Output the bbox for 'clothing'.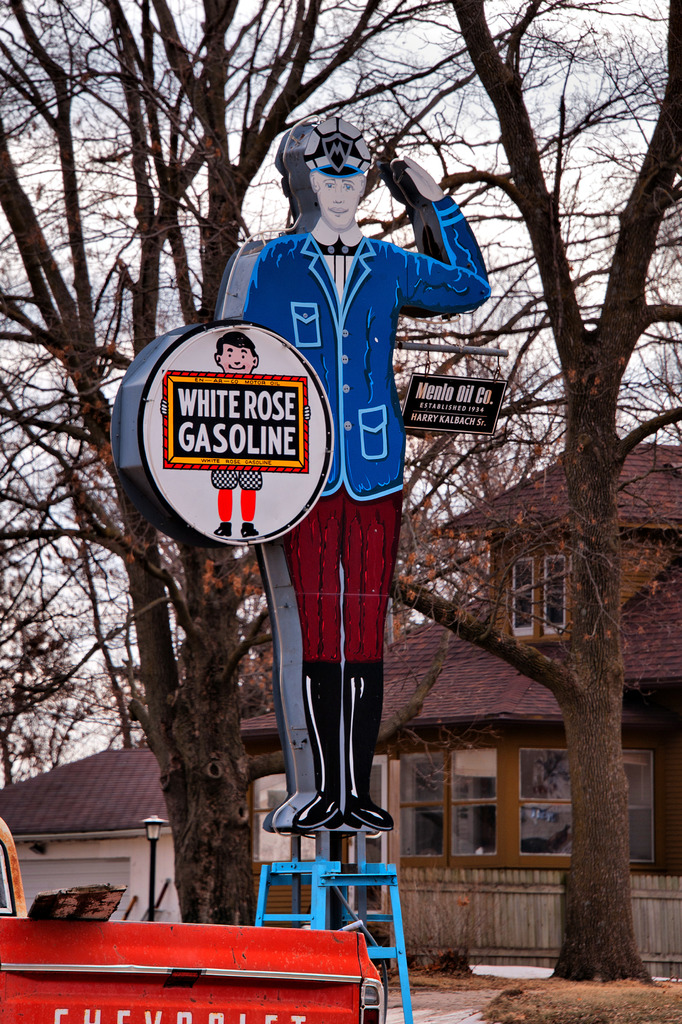
<bbox>204, 175, 474, 634</bbox>.
